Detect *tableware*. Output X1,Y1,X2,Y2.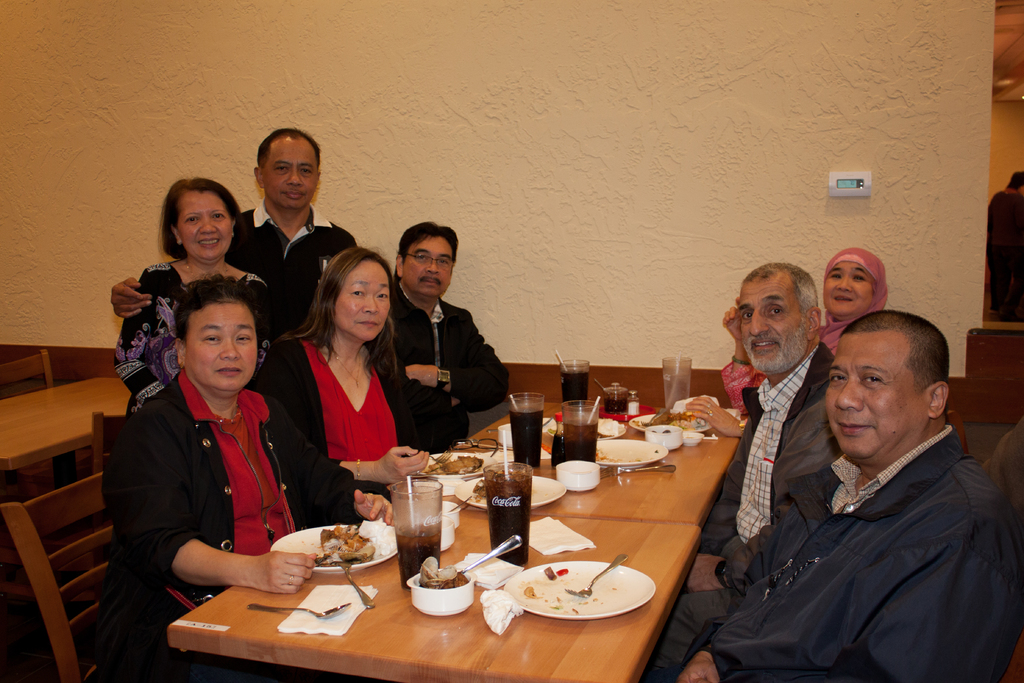
460,532,522,575.
